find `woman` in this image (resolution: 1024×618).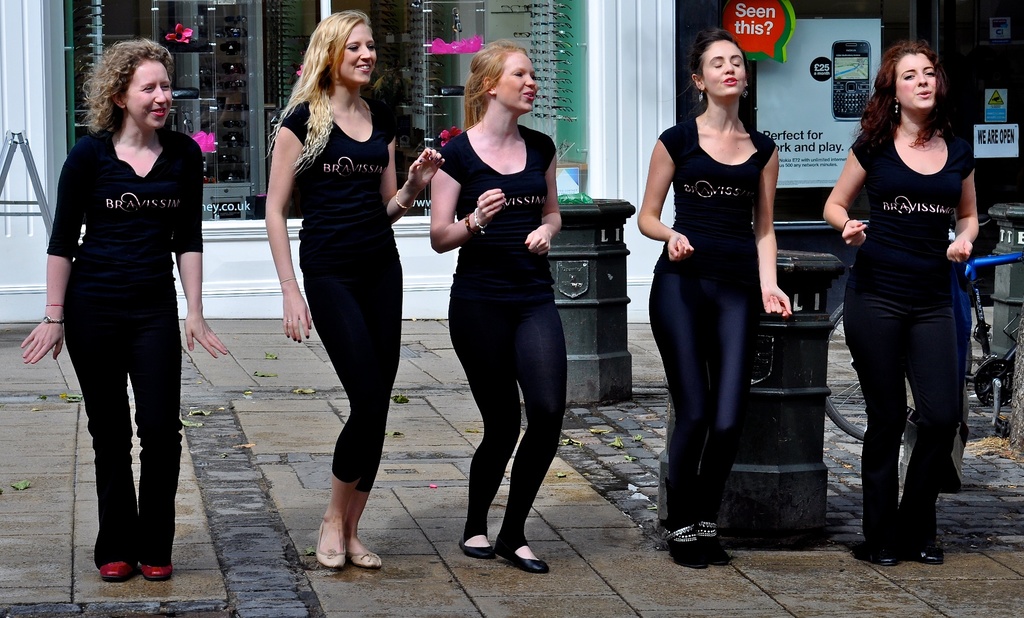
{"left": 24, "top": 38, "right": 225, "bottom": 578}.
